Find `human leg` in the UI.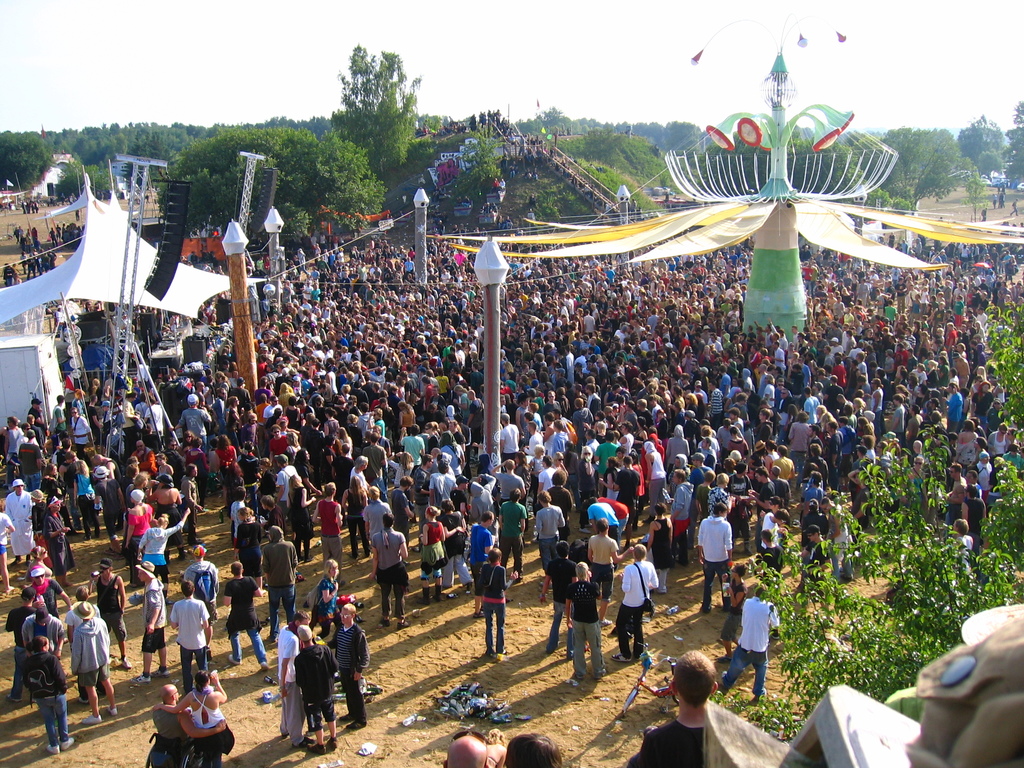
UI element at bbox(385, 586, 388, 627).
